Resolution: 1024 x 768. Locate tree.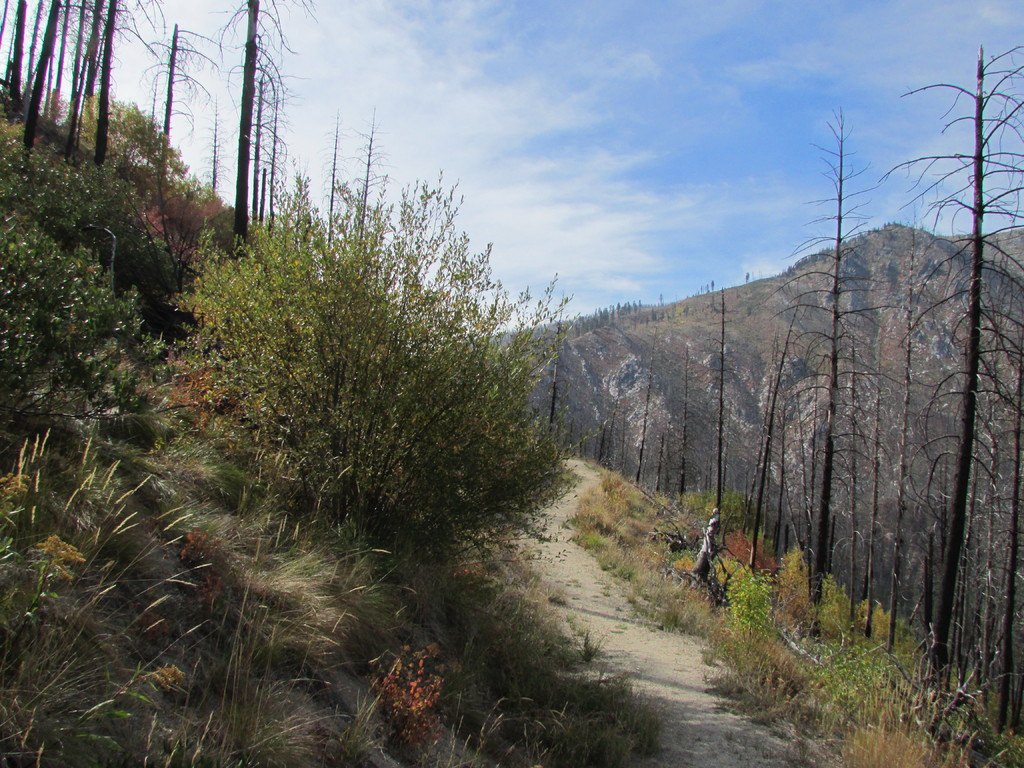
163 125 549 595.
